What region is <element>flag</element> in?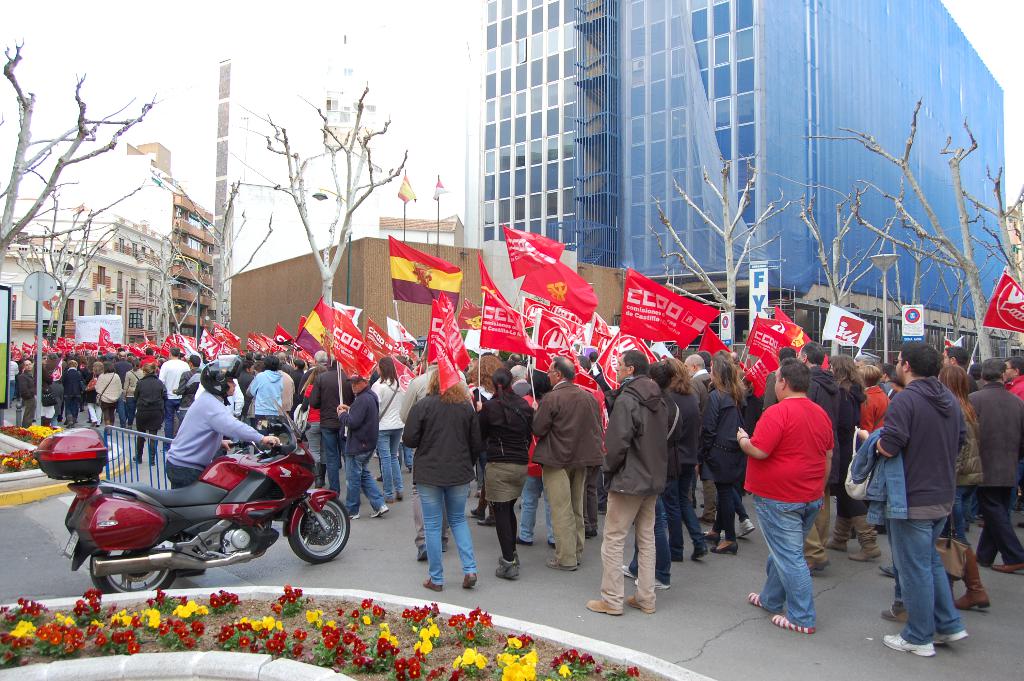
(left=984, top=270, right=1023, bottom=335).
